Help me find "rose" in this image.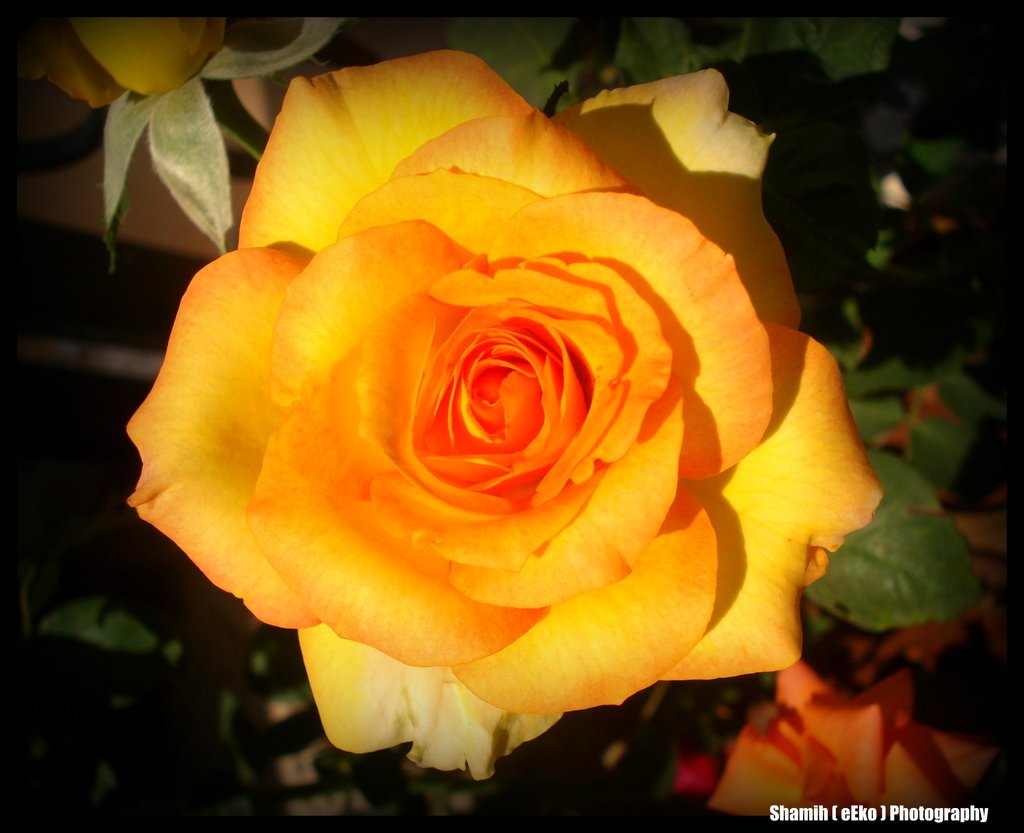
Found it: {"left": 118, "top": 47, "right": 879, "bottom": 787}.
